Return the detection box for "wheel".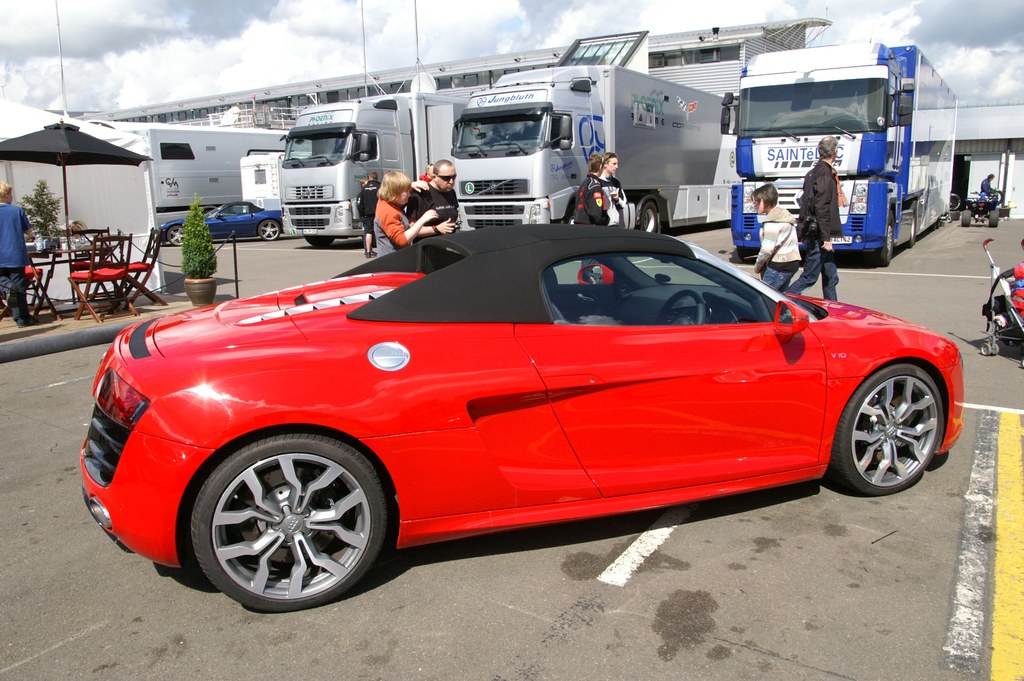
bbox=[991, 209, 1000, 227].
